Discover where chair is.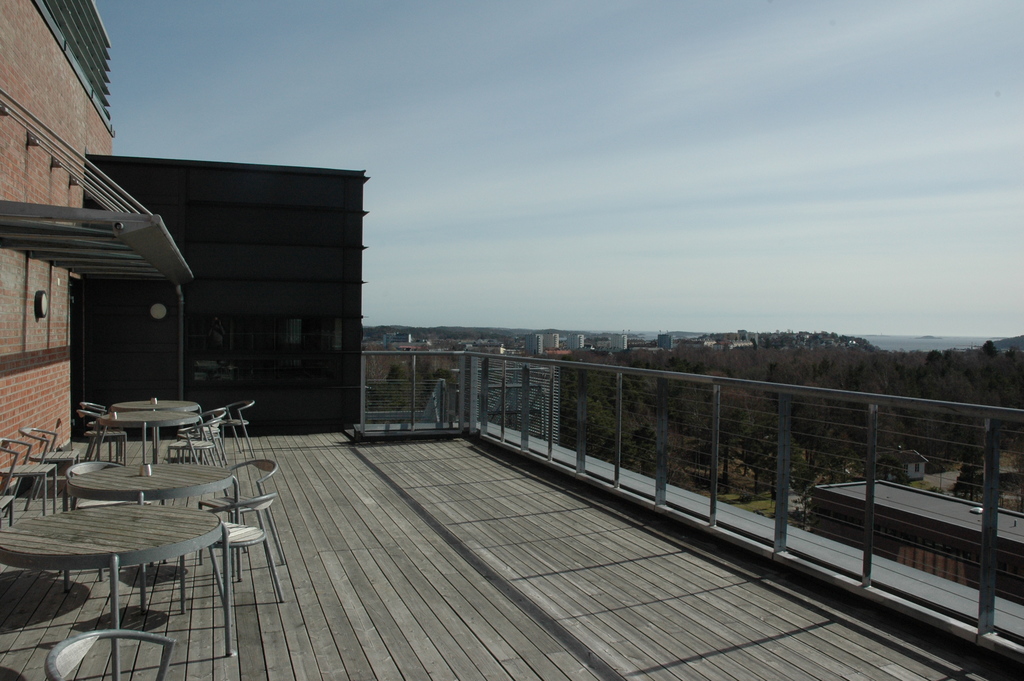
Discovered at locate(181, 409, 225, 470).
